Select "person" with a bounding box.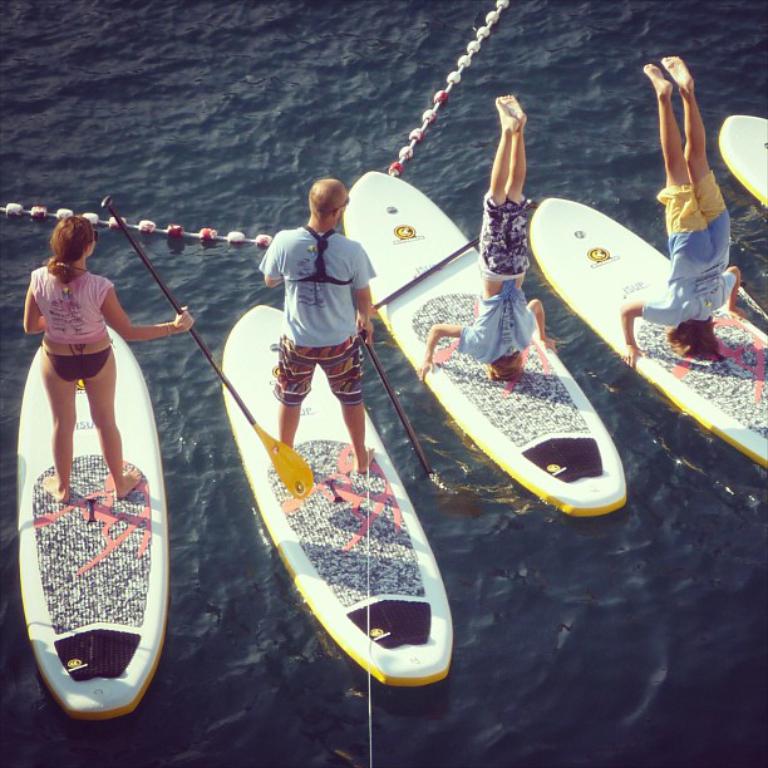
<region>25, 211, 195, 497</region>.
